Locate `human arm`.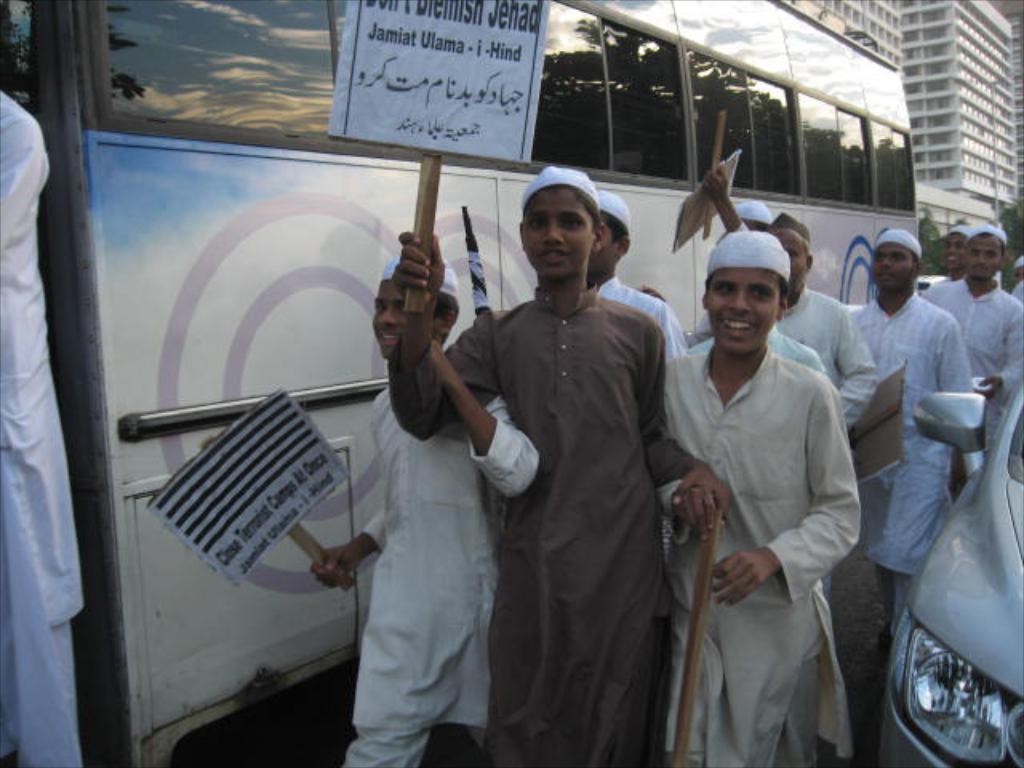
Bounding box: 424 330 542 494.
